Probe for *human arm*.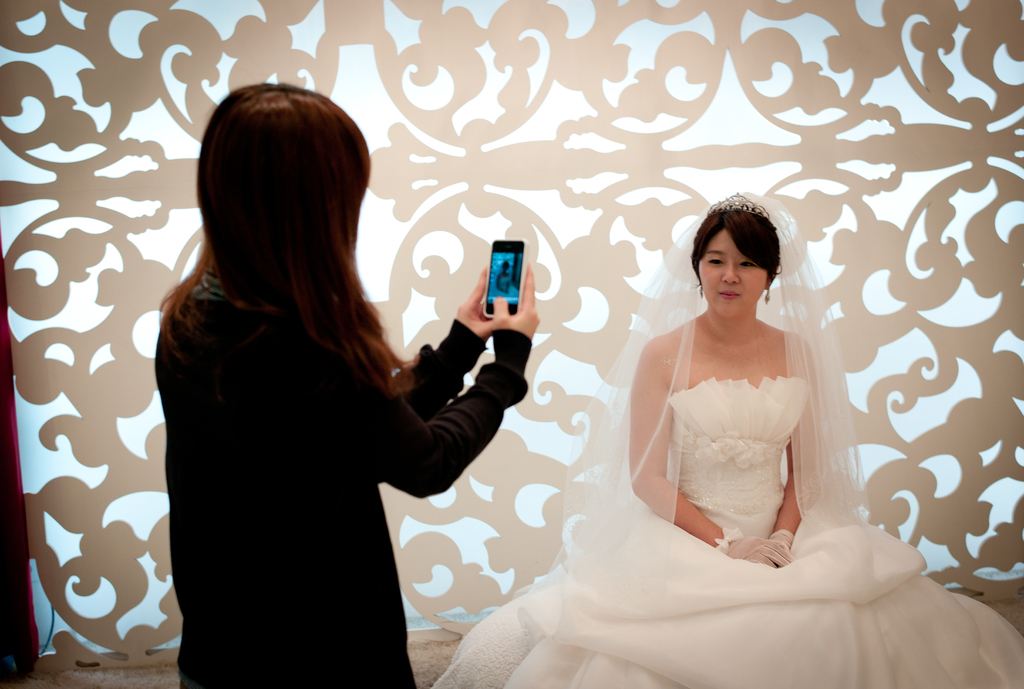
Probe result: 623,339,804,569.
